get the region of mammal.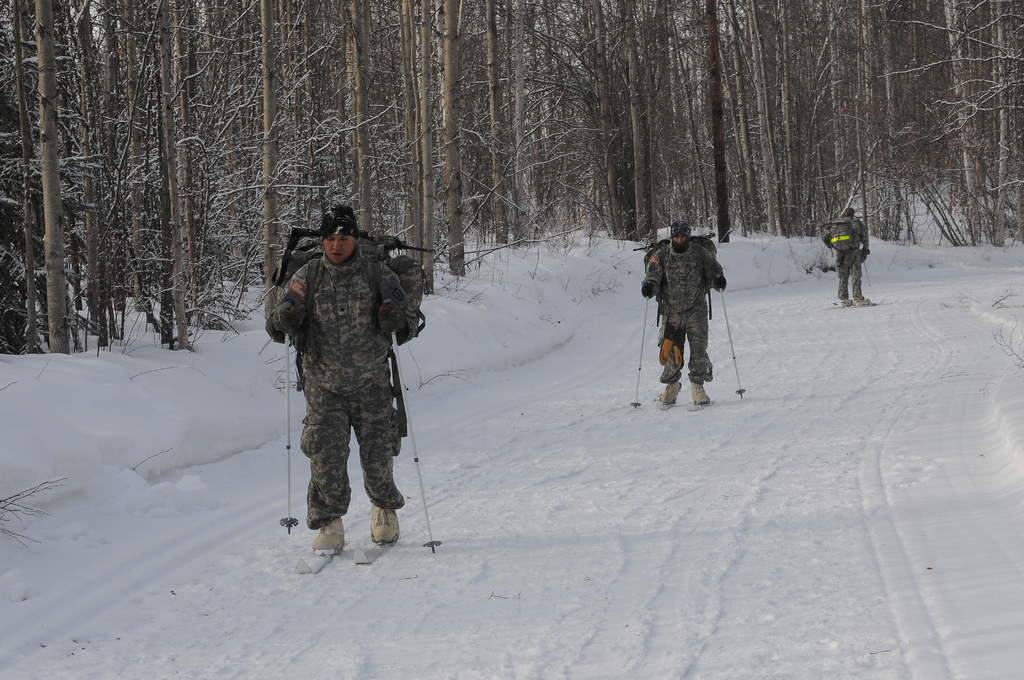
BBox(247, 211, 443, 535).
